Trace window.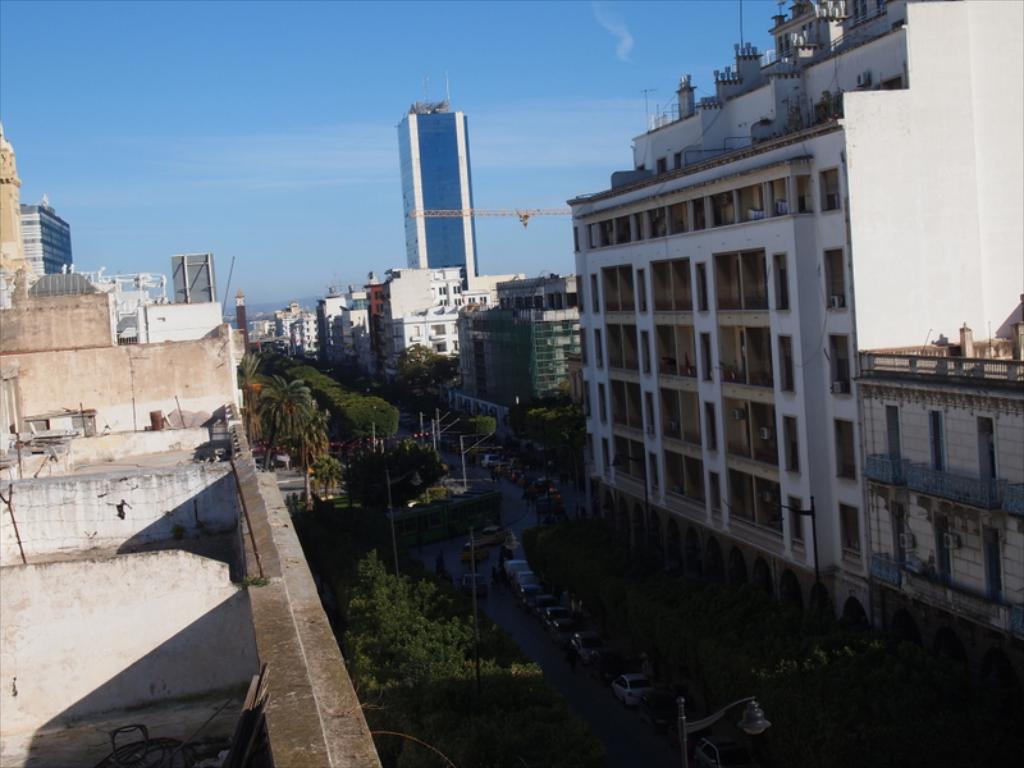
Traced to box=[637, 330, 655, 372].
